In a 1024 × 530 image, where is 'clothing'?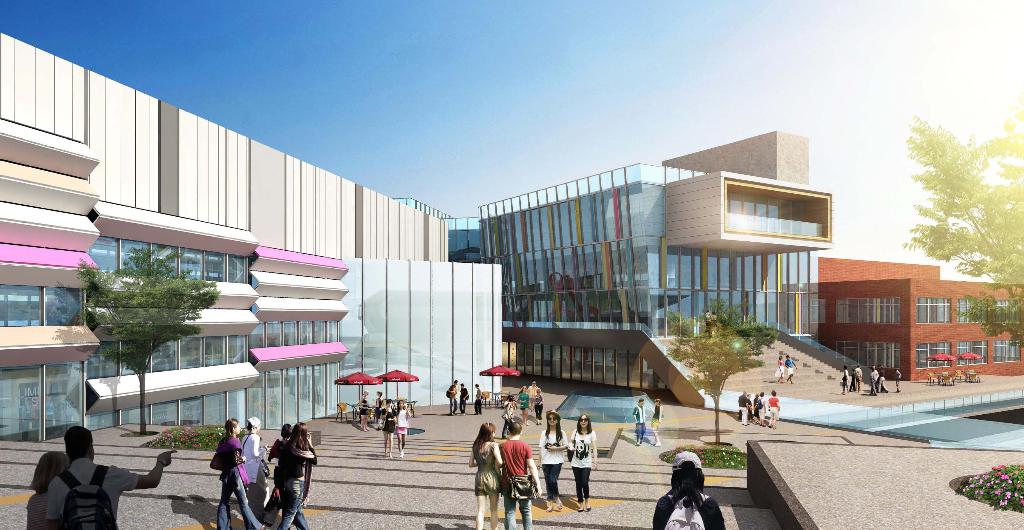
499,440,533,529.
